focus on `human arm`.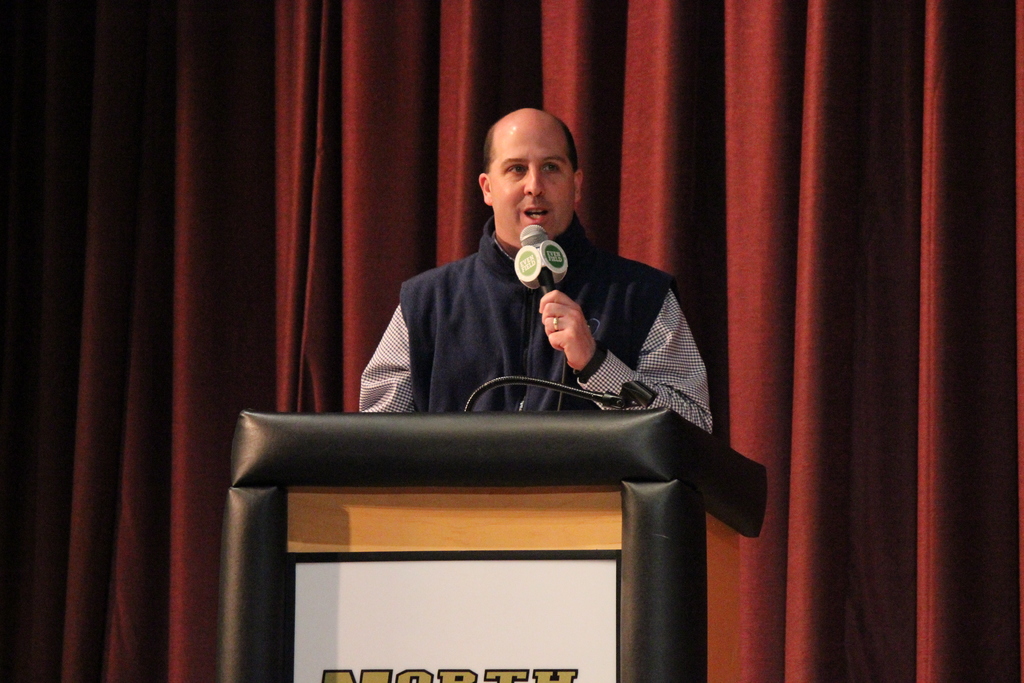
Focused at <region>540, 276, 717, 440</region>.
